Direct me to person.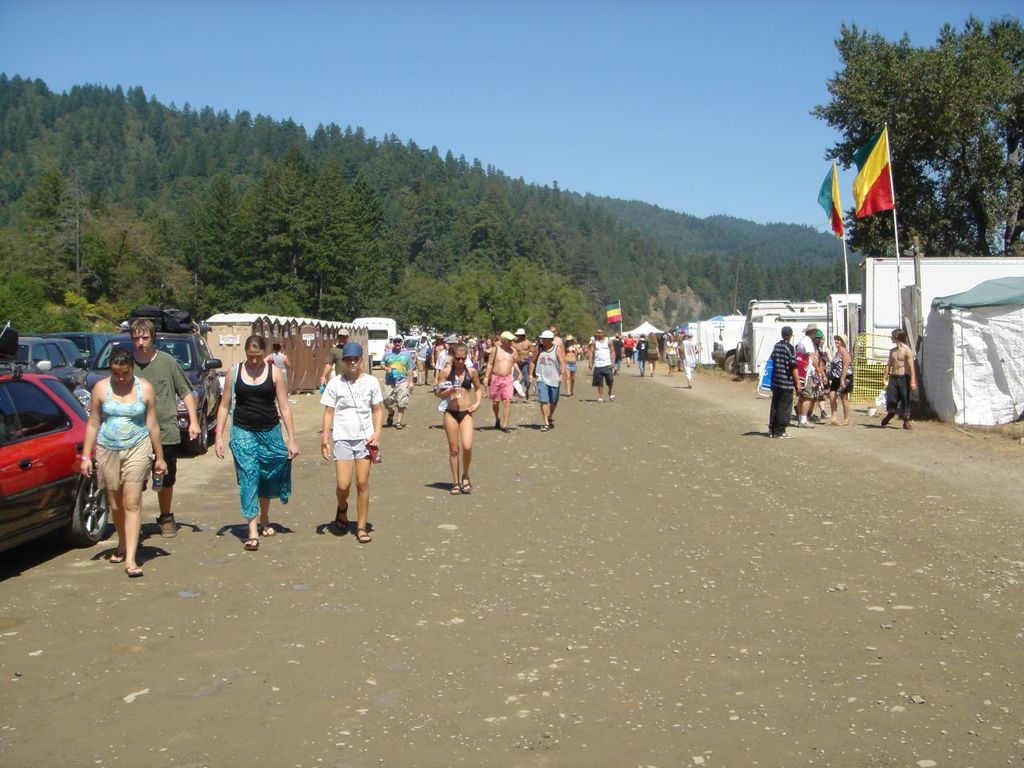
Direction: l=220, t=342, r=294, b=555.
